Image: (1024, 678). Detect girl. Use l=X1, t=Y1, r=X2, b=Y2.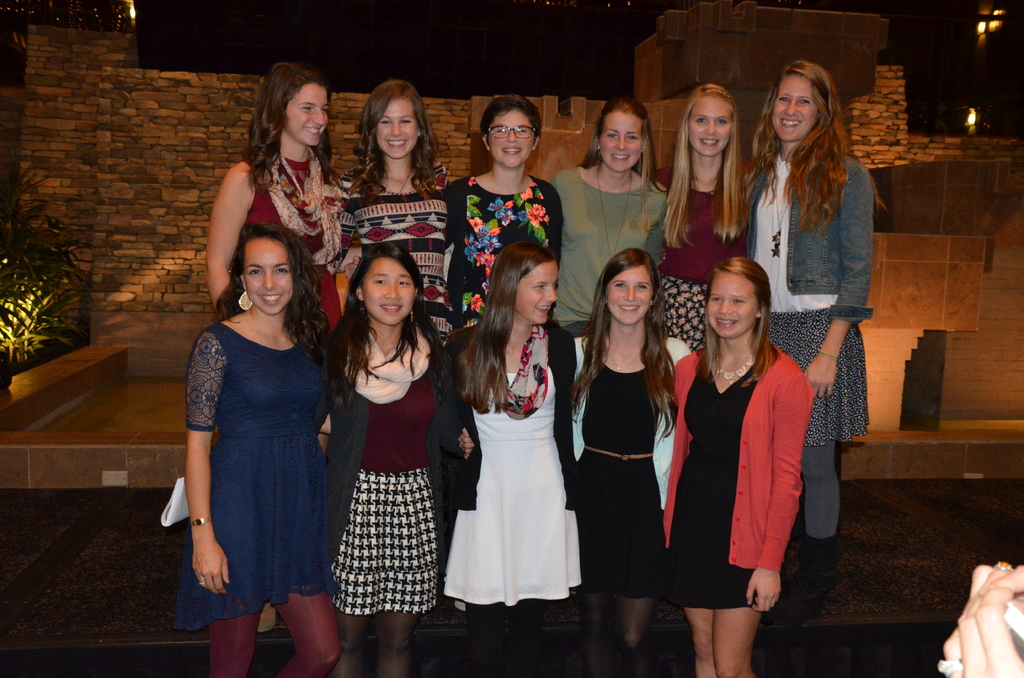
l=657, t=81, r=754, b=353.
